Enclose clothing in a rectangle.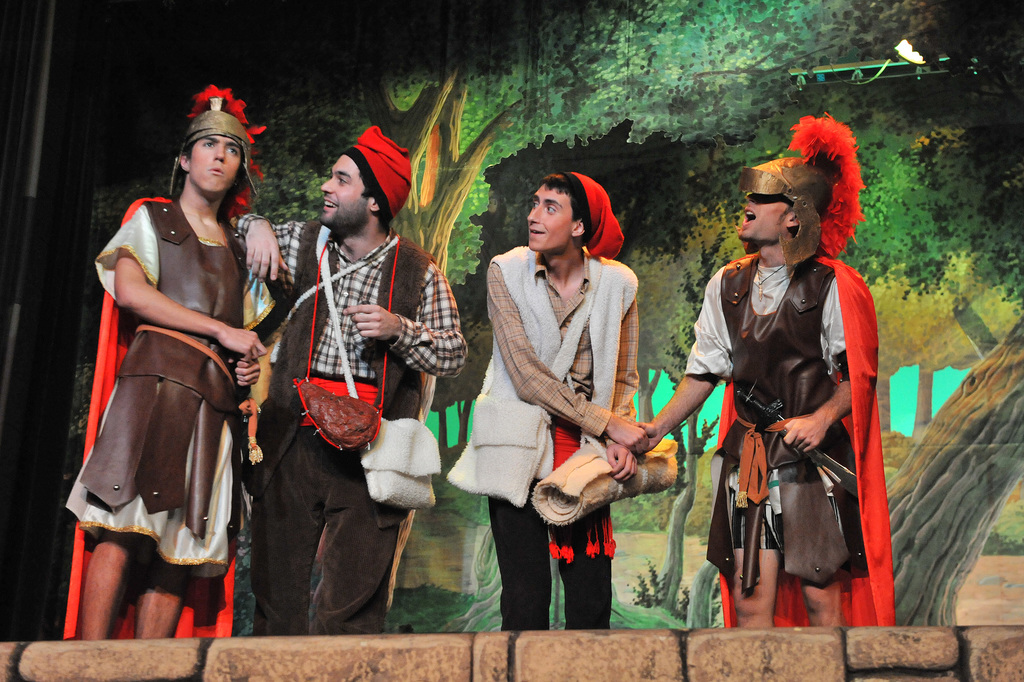
bbox(475, 256, 639, 631).
